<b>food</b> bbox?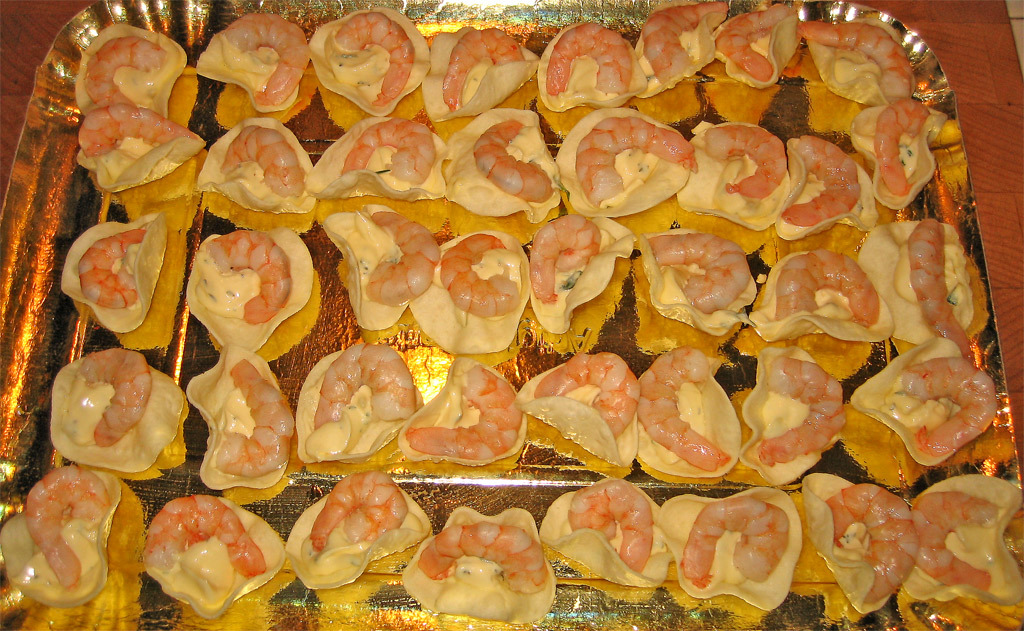
535, 23, 650, 112
